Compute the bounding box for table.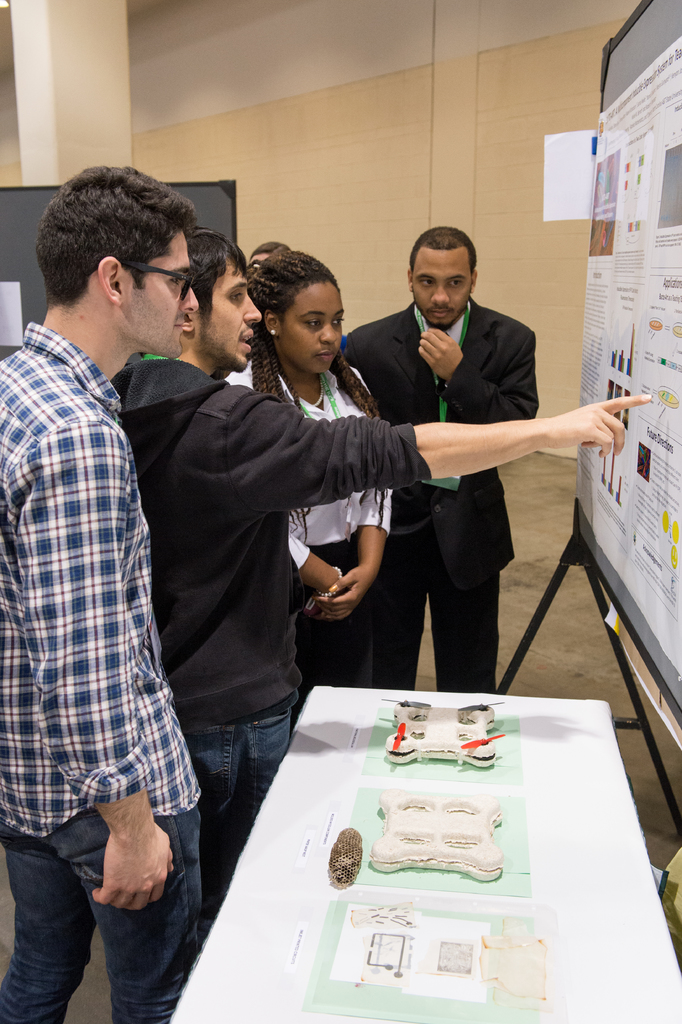
165 678 662 1007.
